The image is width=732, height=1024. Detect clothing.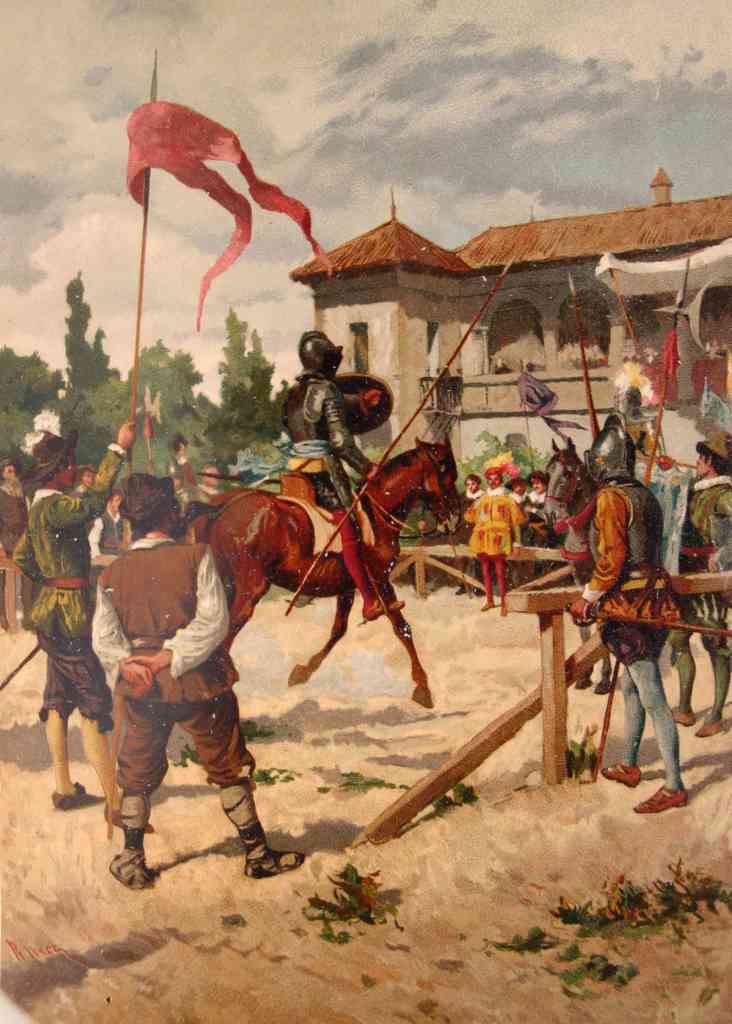
Detection: <bbox>582, 479, 683, 796</bbox>.
